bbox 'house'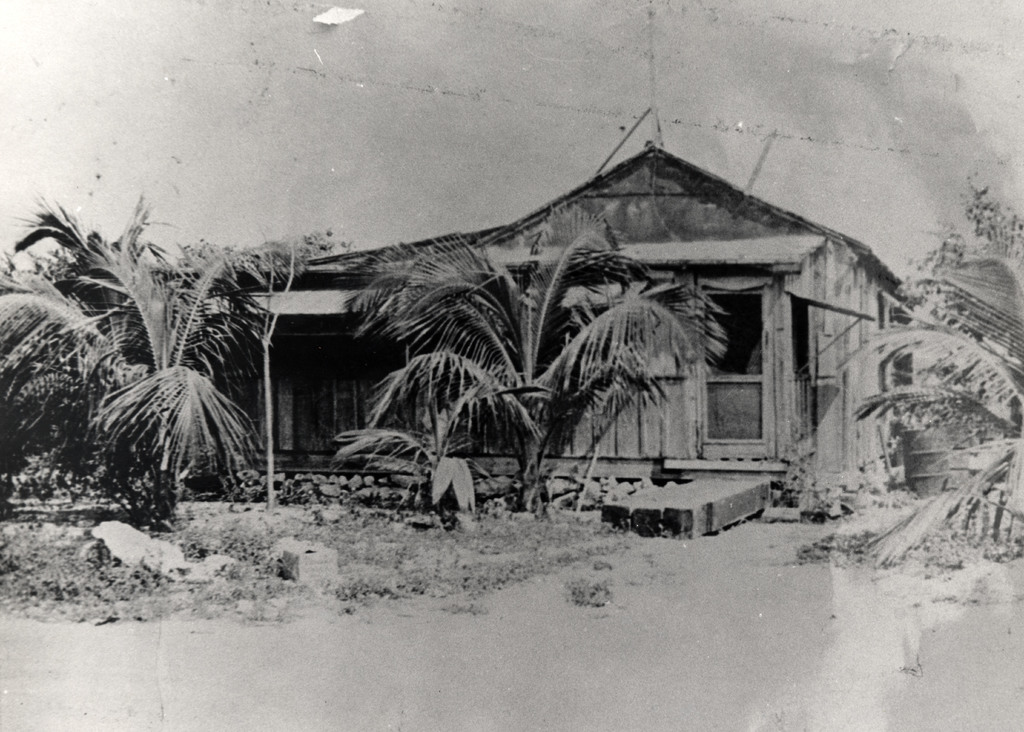
region(134, 106, 923, 539)
